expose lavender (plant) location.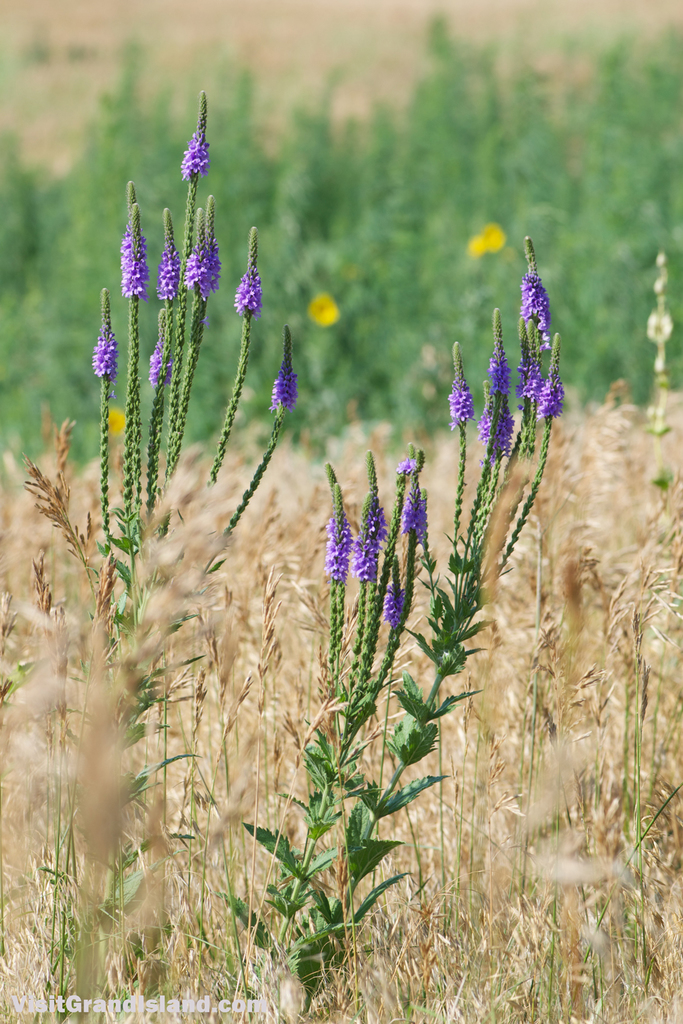
Exposed at [83,298,119,519].
